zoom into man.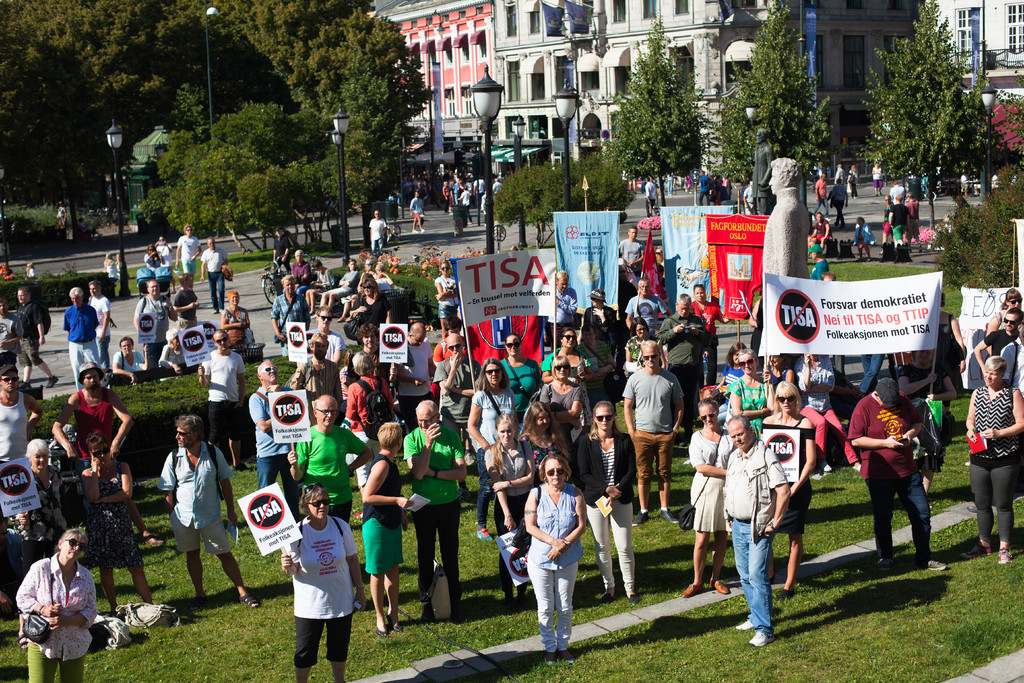
Zoom target: box(696, 168, 716, 208).
